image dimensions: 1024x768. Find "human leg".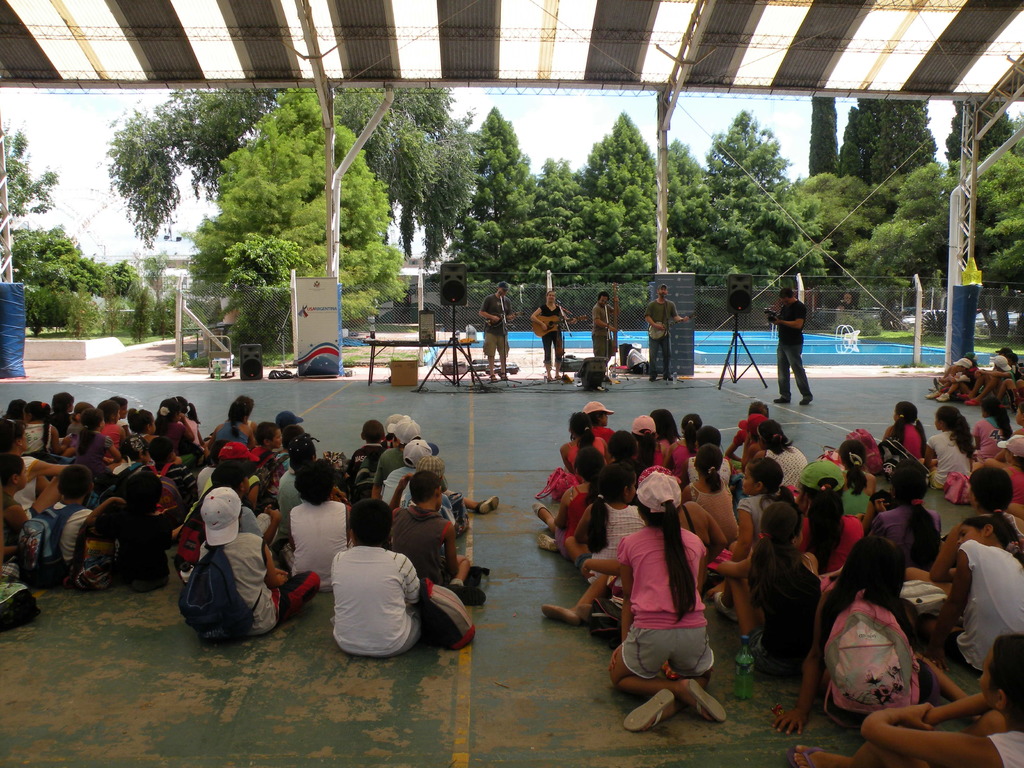
620,622,718,735.
